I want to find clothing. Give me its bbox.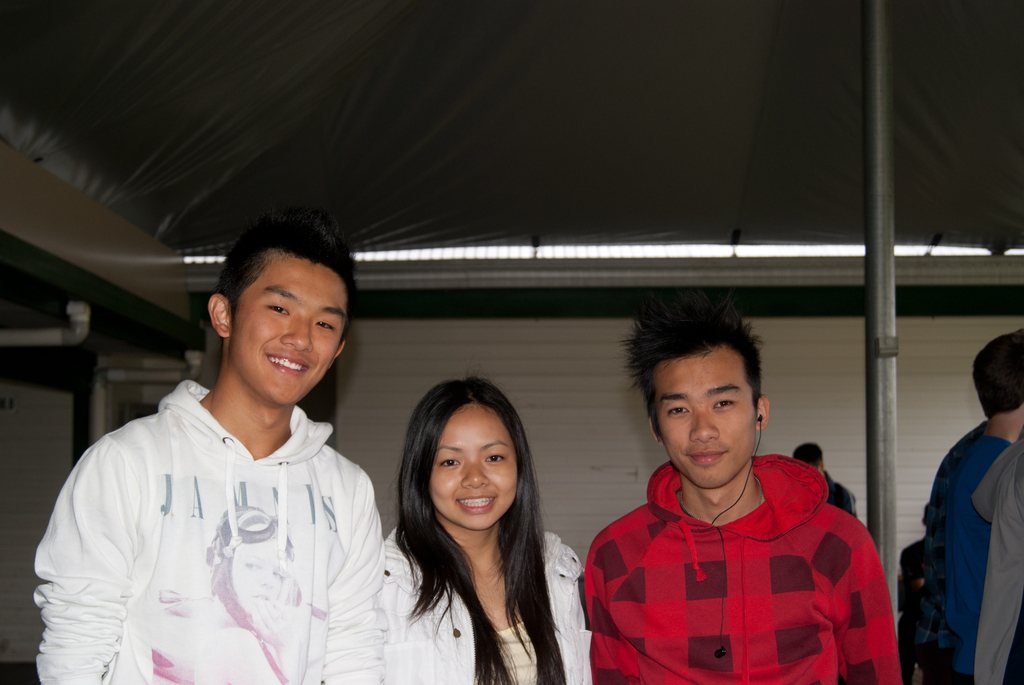
bbox(930, 421, 1007, 670).
